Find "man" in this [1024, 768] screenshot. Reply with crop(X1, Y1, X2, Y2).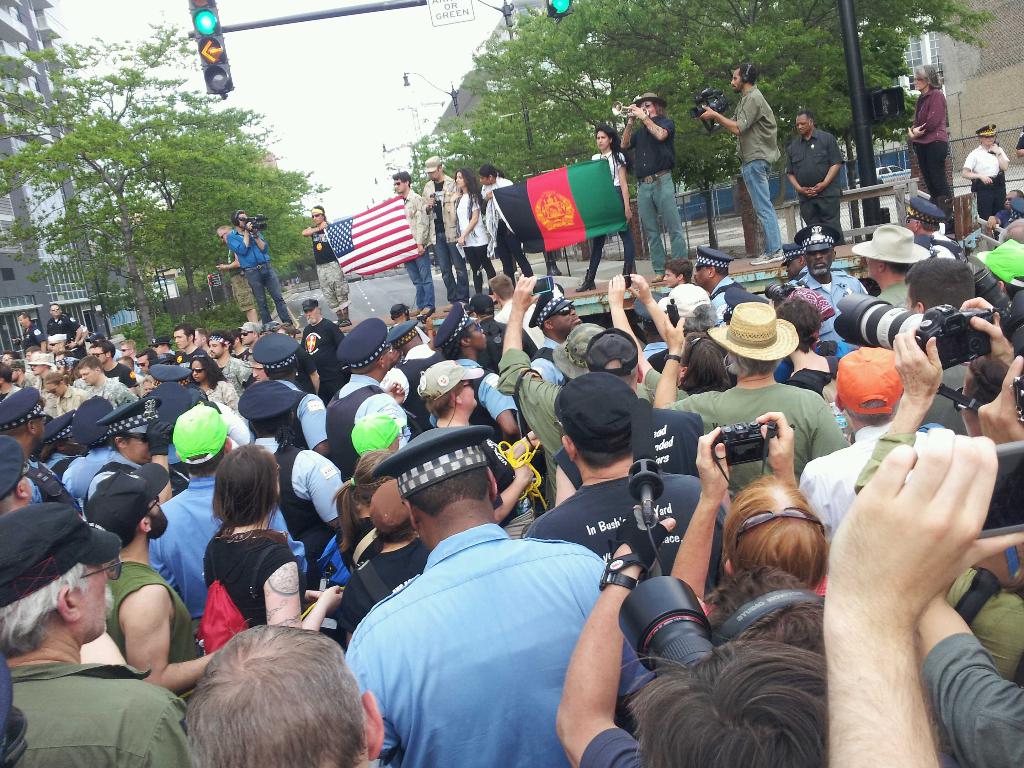
crop(344, 428, 650, 767).
